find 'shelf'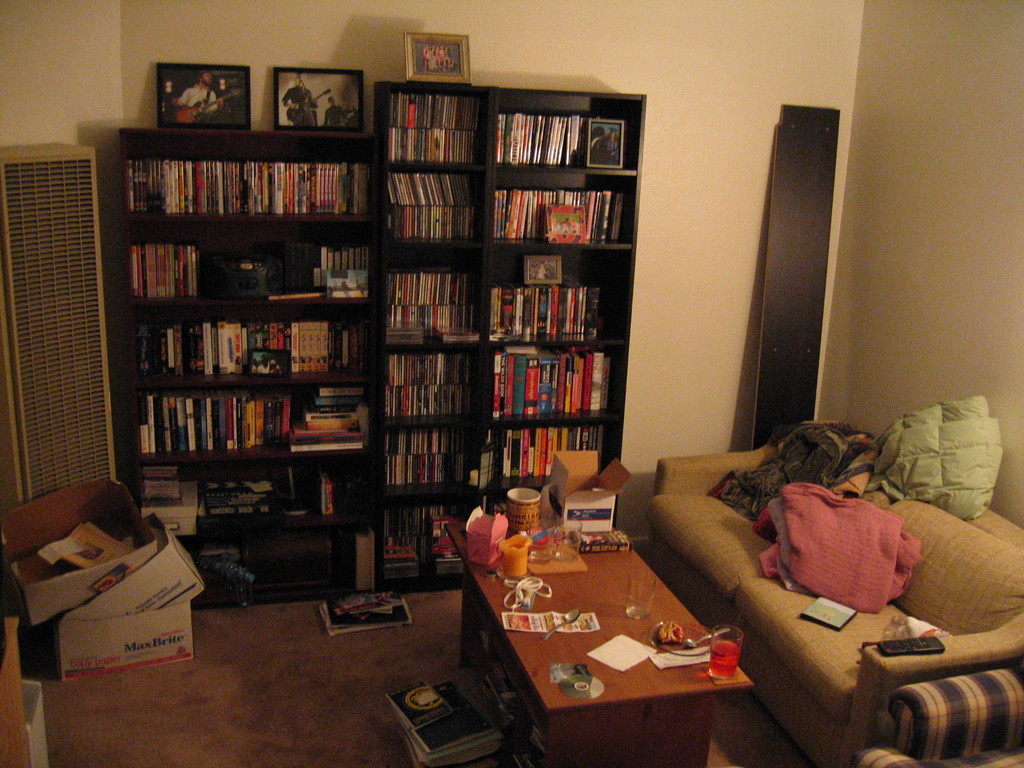
locate(372, 425, 614, 502)
